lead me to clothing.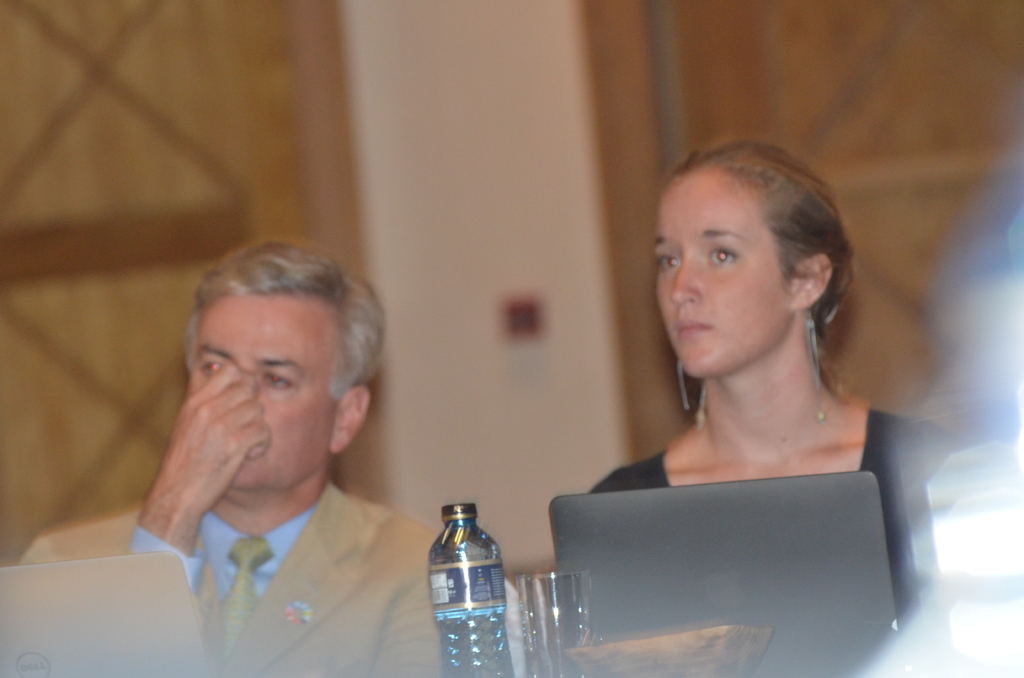
Lead to BBox(585, 398, 959, 590).
